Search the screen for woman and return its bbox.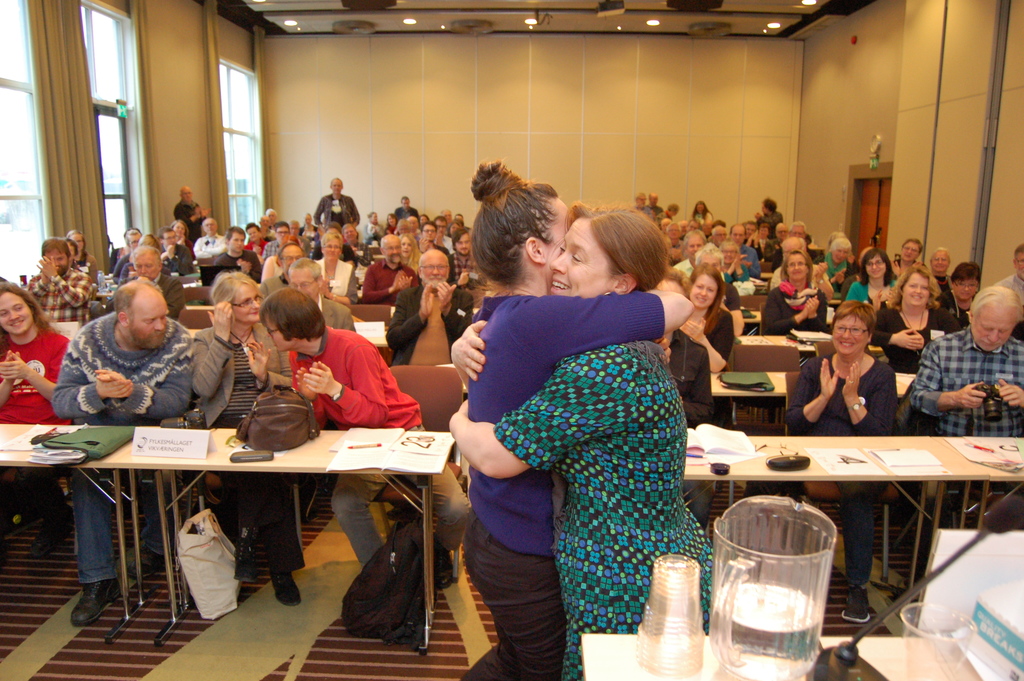
Found: (842, 245, 900, 304).
